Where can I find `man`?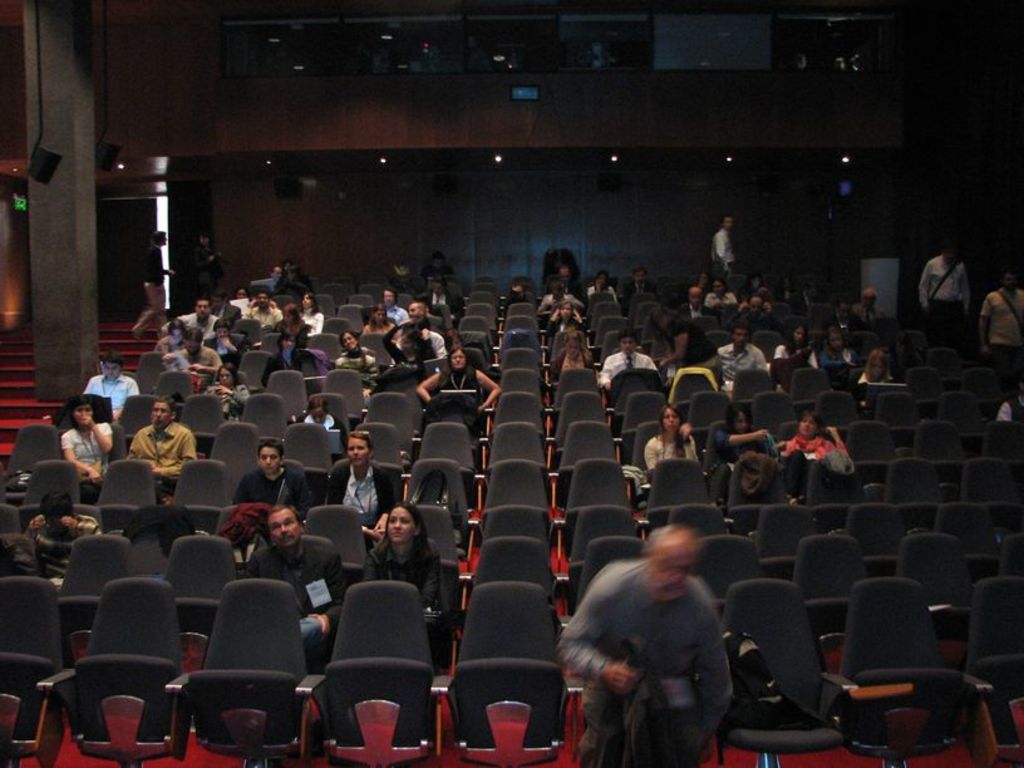
You can find it at bbox(324, 422, 390, 532).
